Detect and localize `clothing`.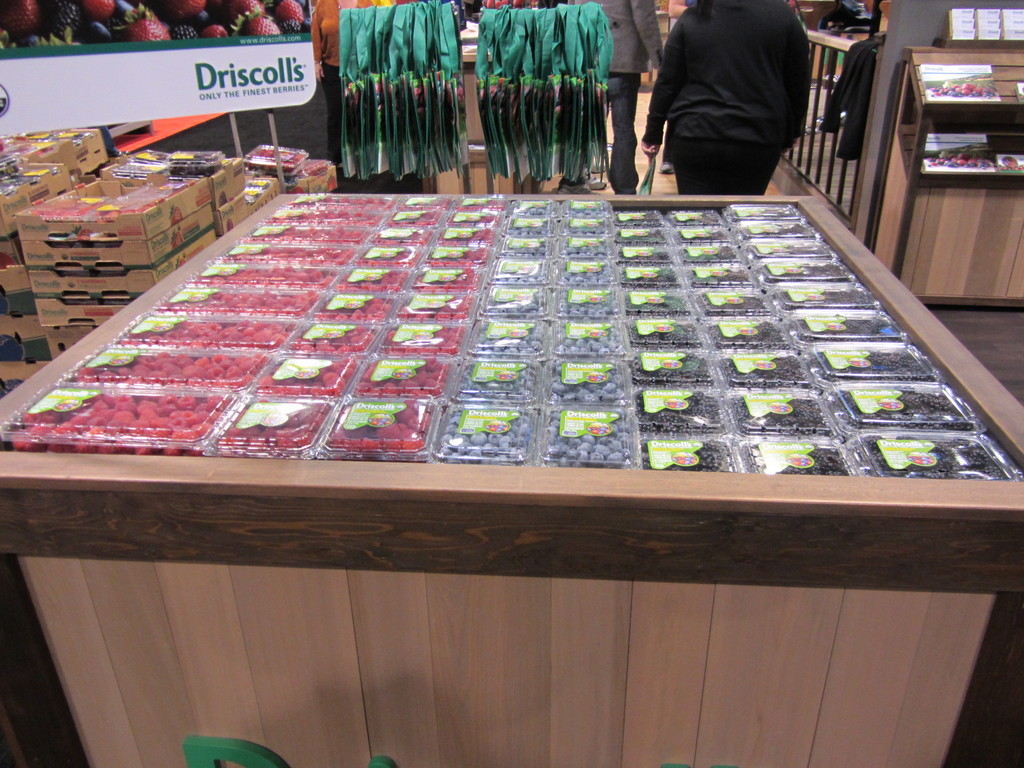
Localized at <box>631,4,816,193</box>.
